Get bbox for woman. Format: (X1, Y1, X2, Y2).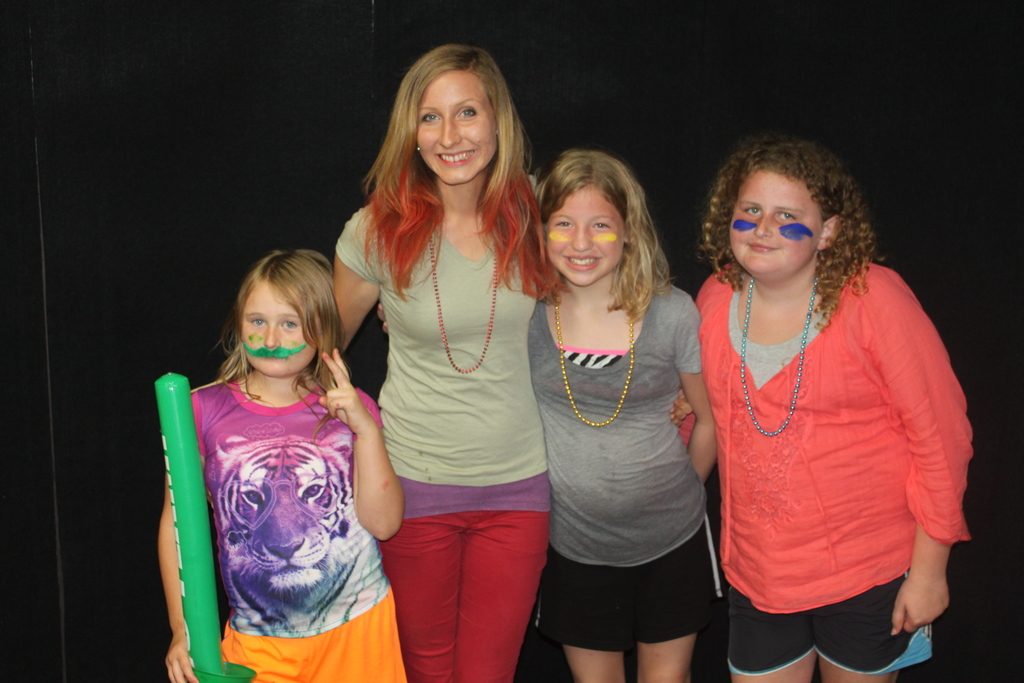
(641, 126, 963, 682).
